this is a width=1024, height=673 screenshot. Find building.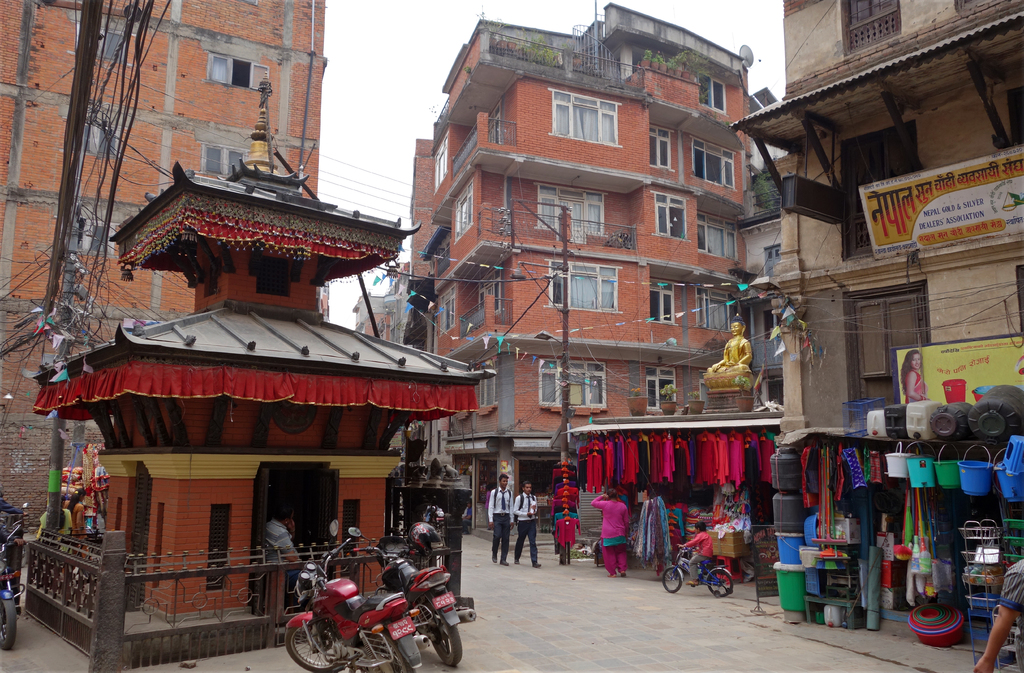
Bounding box: x1=415, y1=0, x2=762, y2=540.
